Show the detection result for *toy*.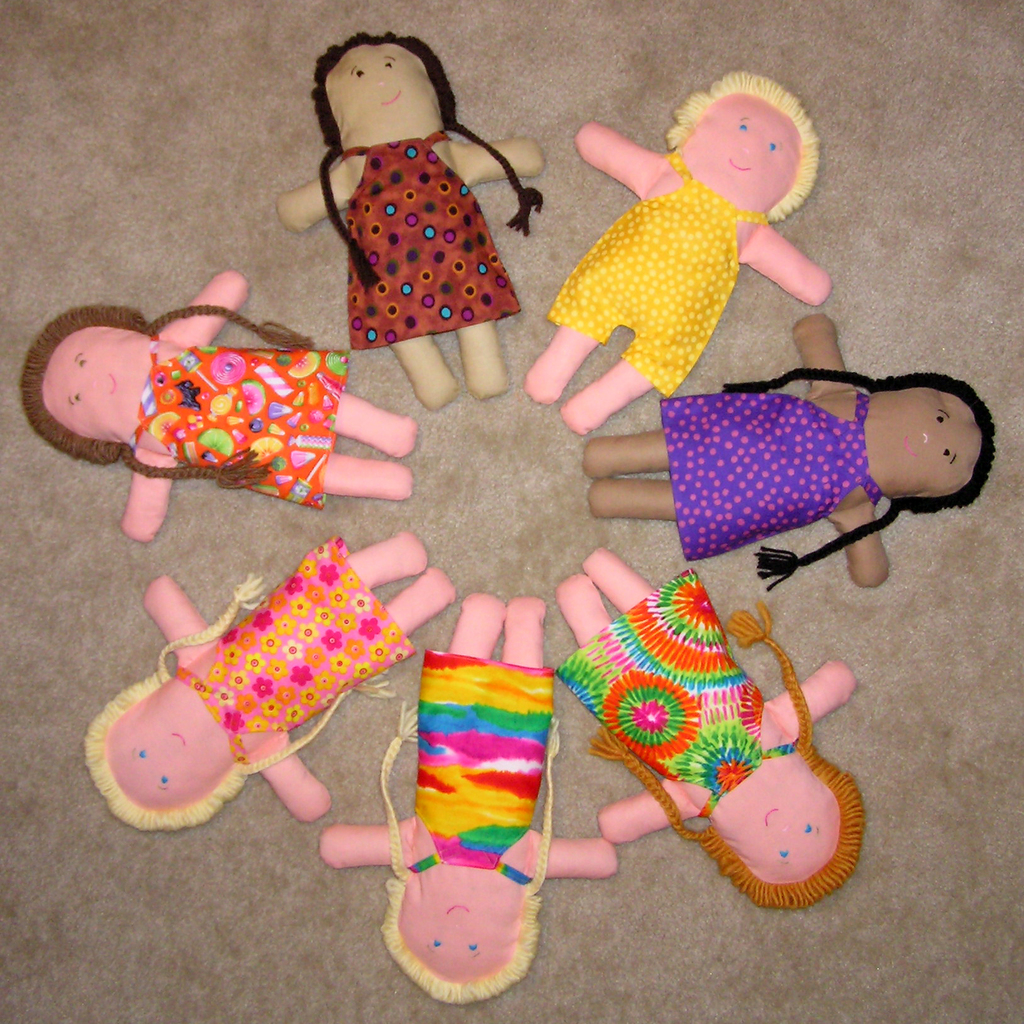
{"x1": 583, "y1": 319, "x2": 991, "y2": 585}.
